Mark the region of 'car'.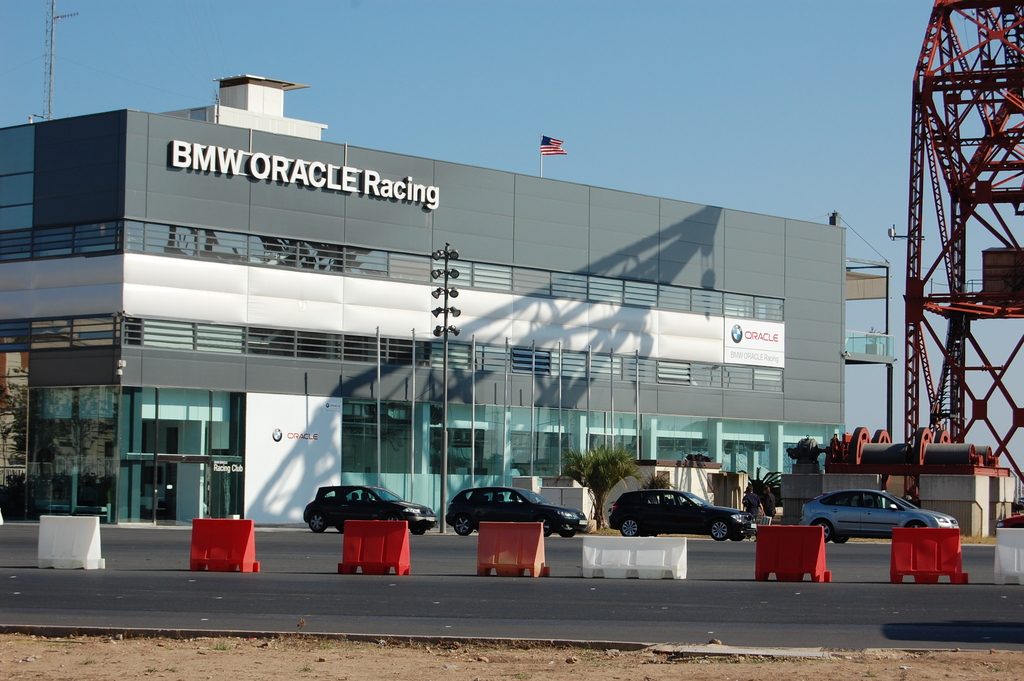
Region: bbox(304, 483, 438, 536).
